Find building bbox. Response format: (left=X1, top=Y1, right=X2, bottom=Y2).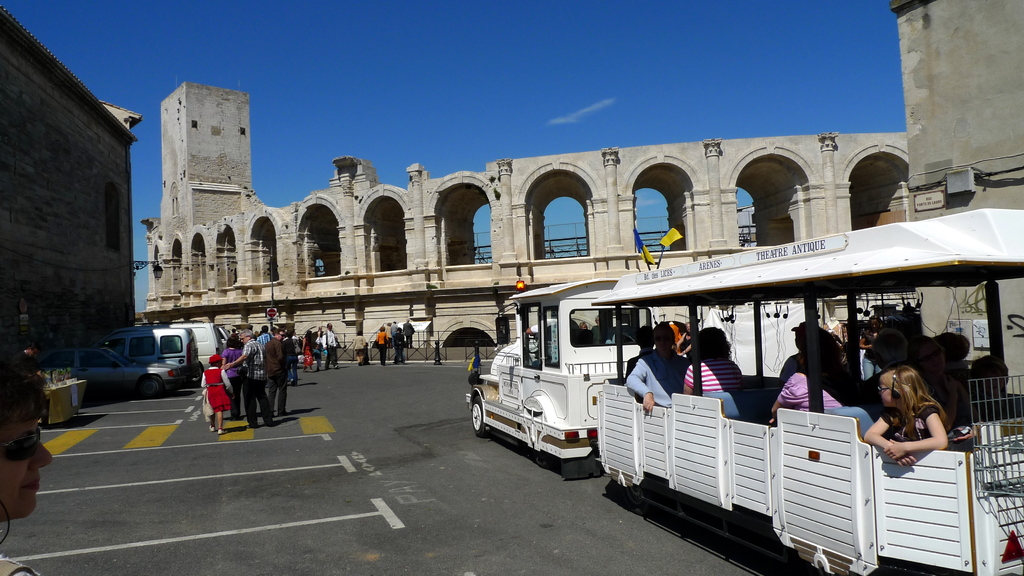
(left=0, top=6, right=152, bottom=382).
